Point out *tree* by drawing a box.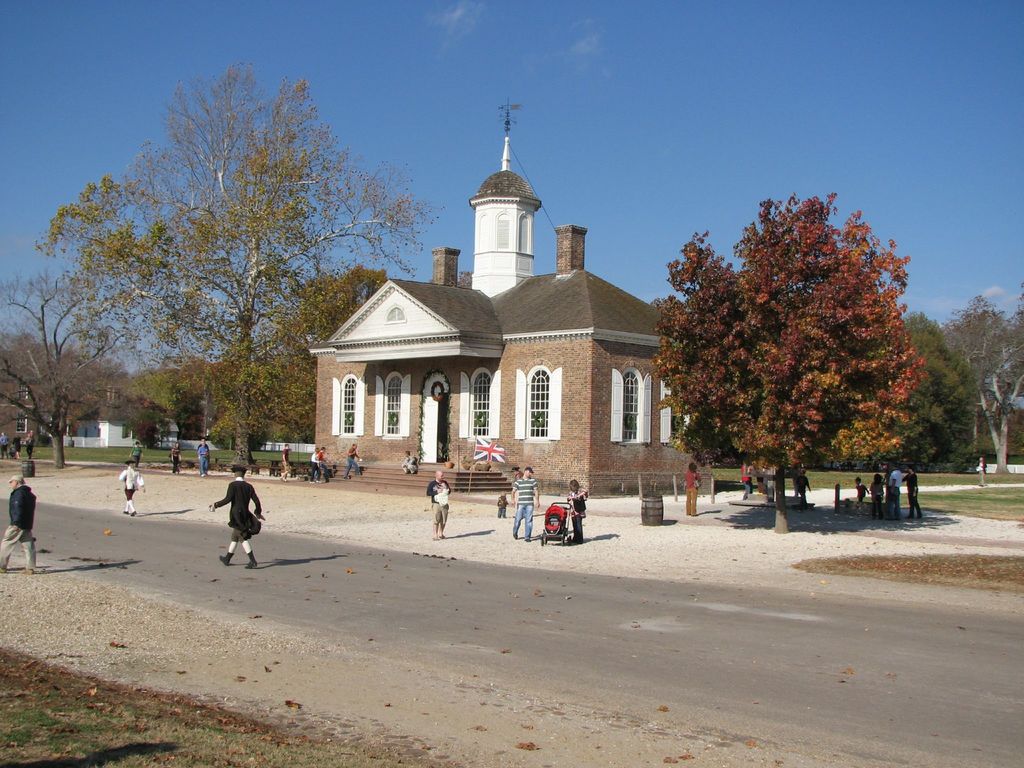
947, 296, 1023, 470.
